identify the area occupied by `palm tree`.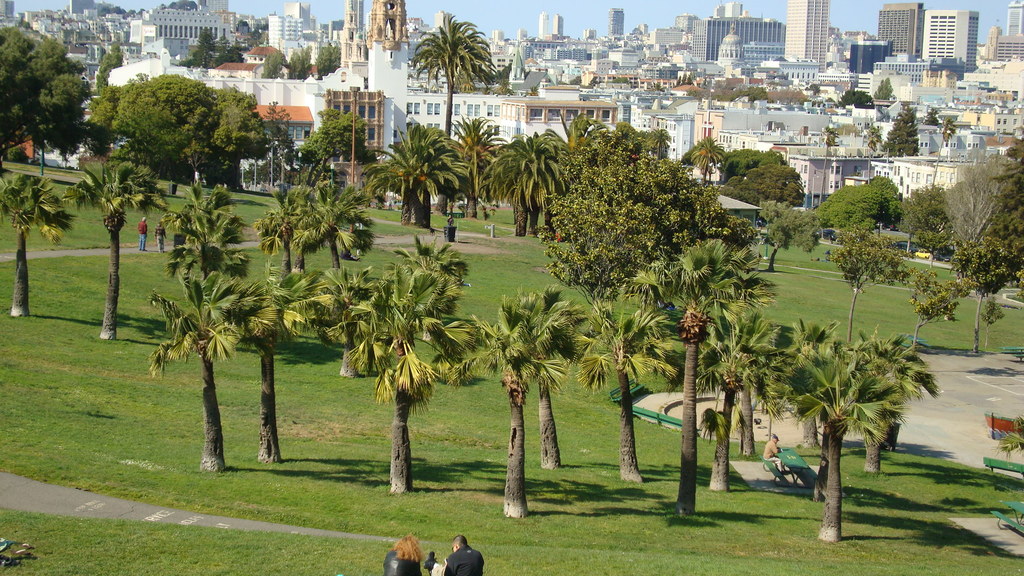
Area: region(744, 207, 808, 263).
